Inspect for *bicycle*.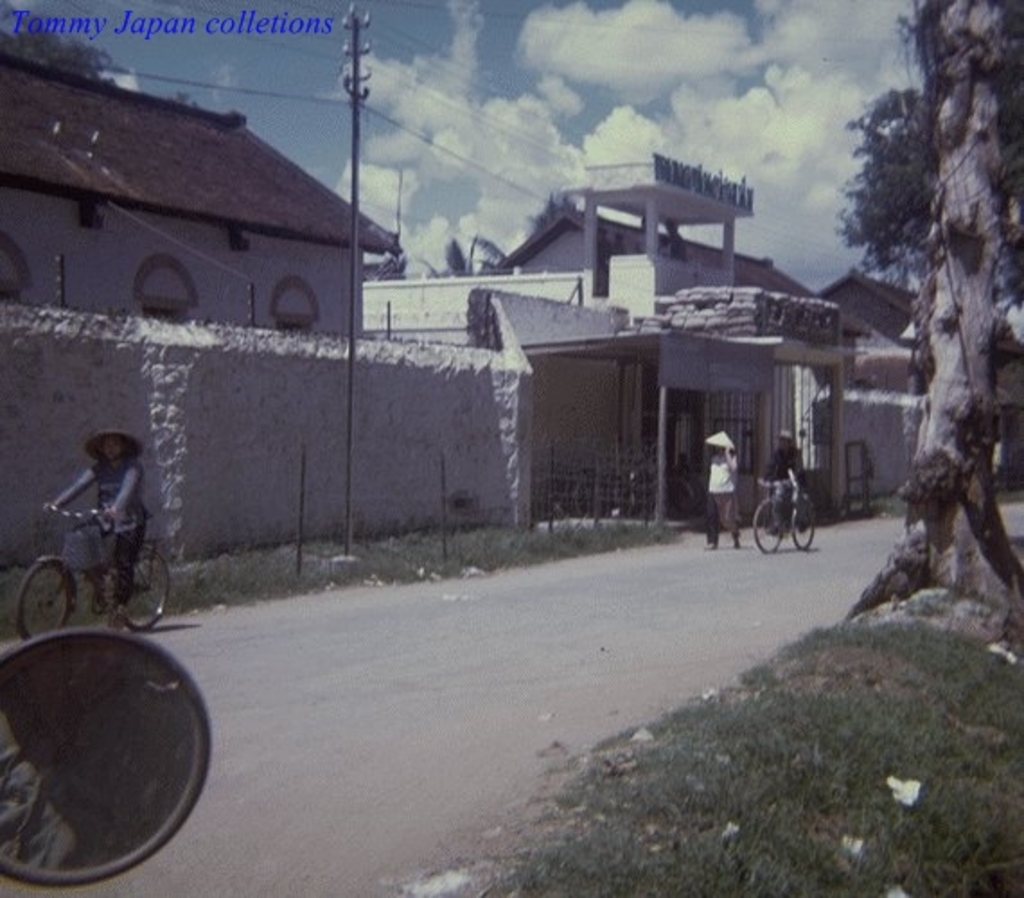
Inspection: BBox(16, 503, 171, 645).
